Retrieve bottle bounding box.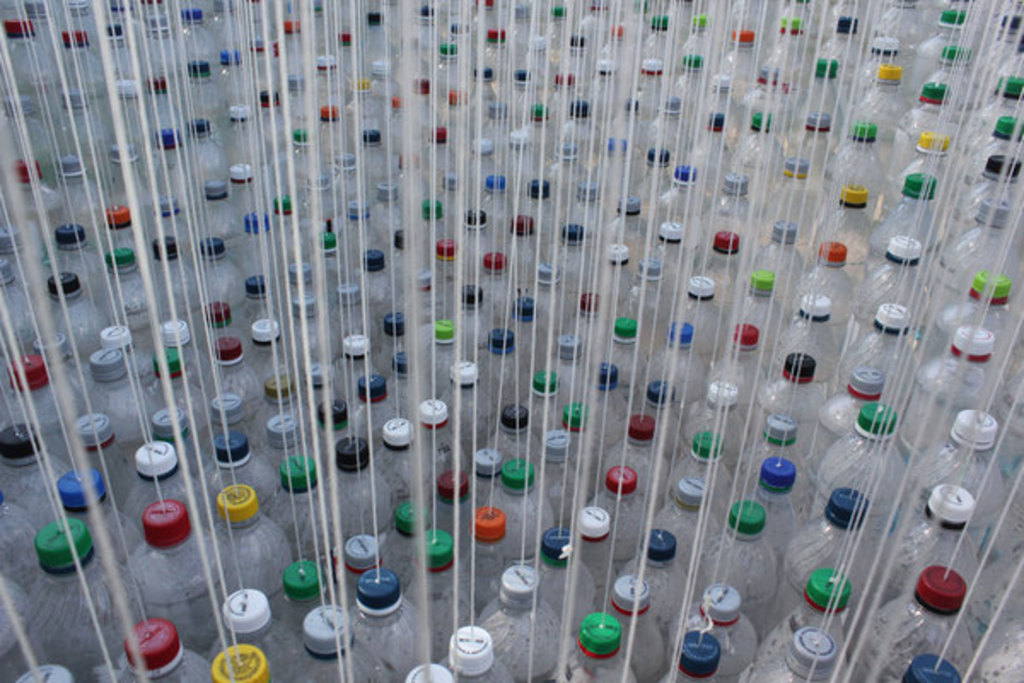
Bounding box: 794 116 838 172.
